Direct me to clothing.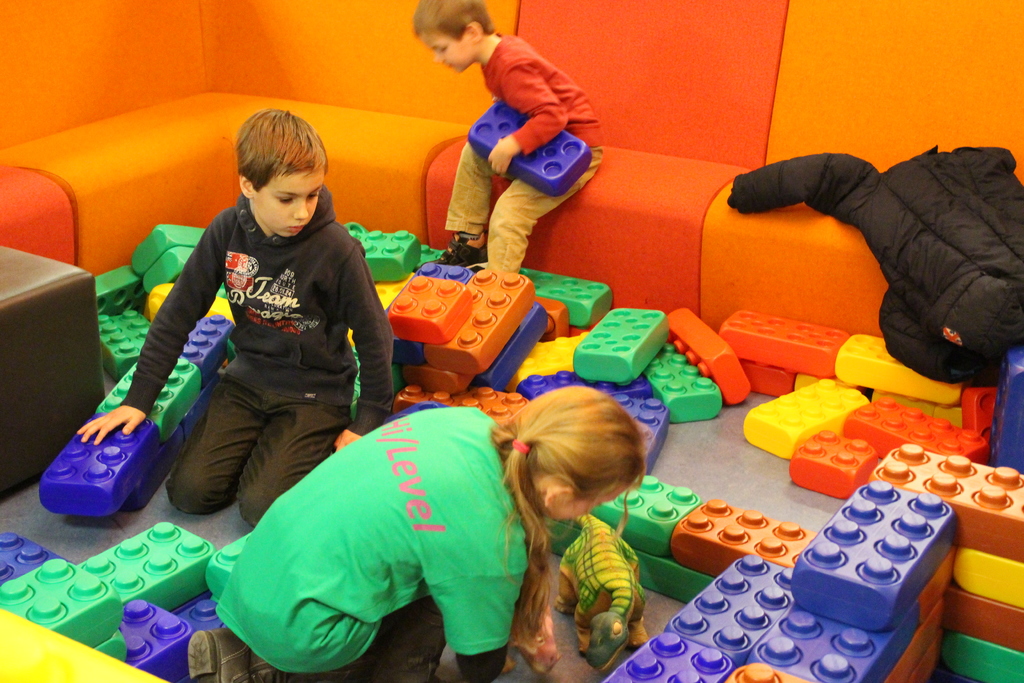
Direction: (440, 29, 598, 304).
